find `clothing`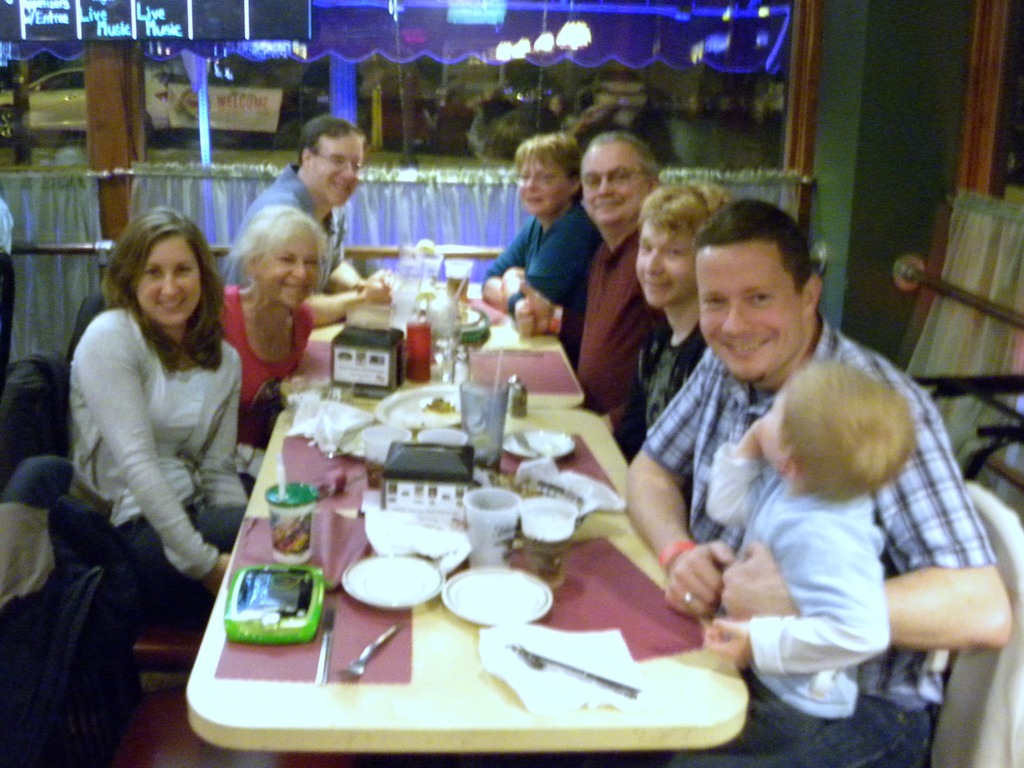
region(223, 173, 355, 303)
